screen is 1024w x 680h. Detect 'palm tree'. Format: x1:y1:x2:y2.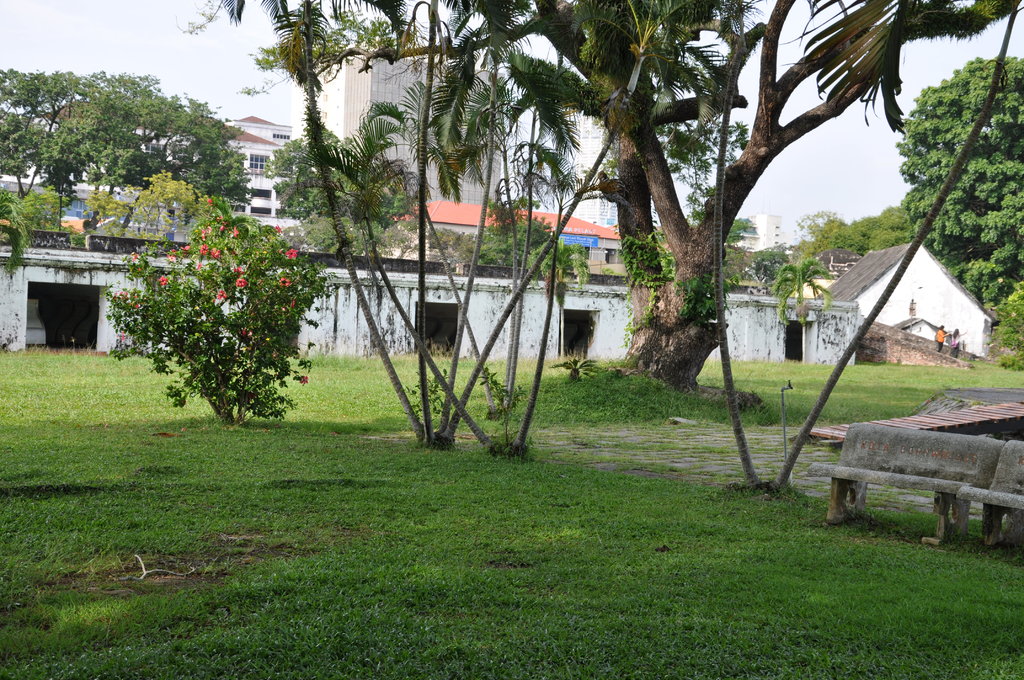
186:5:910:516.
